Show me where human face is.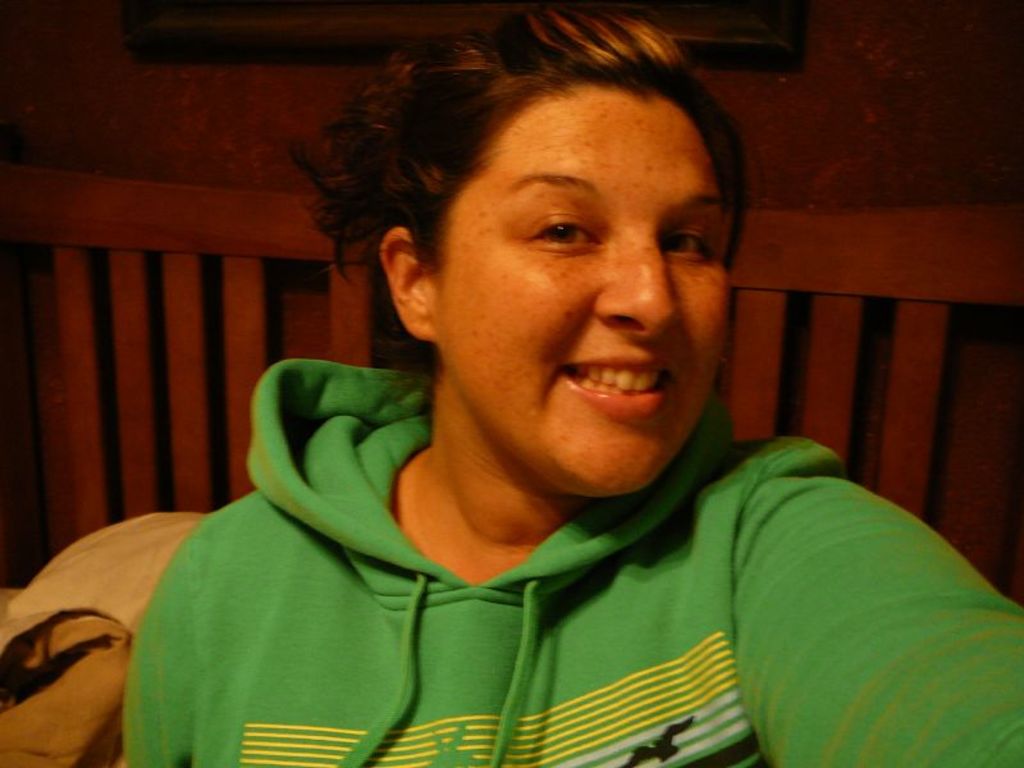
human face is at left=385, top=59, right=741, bottom=480.
